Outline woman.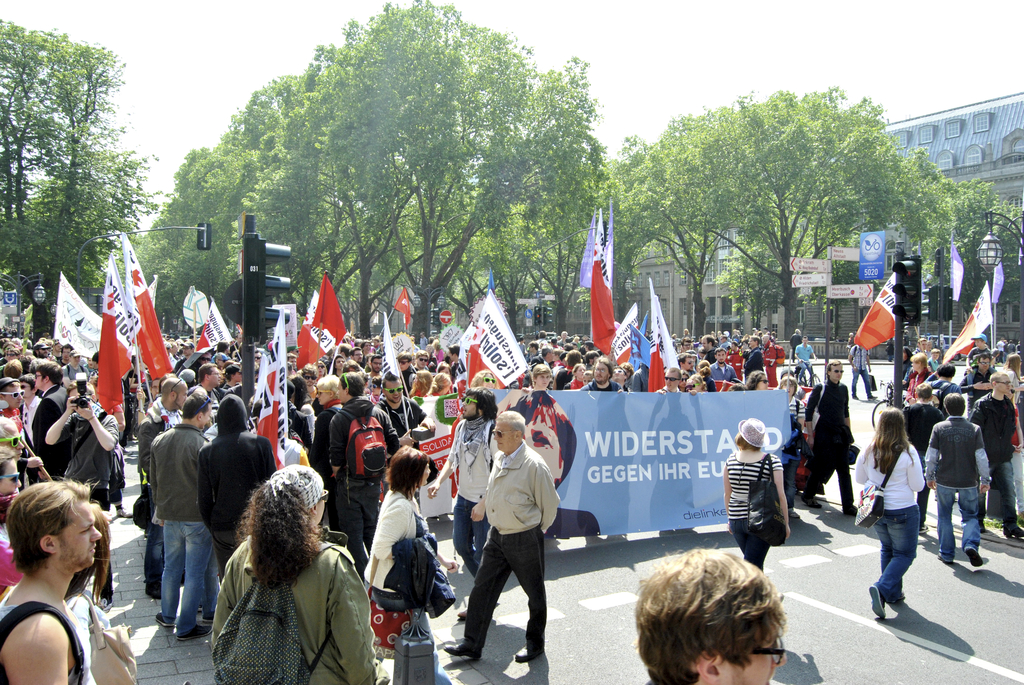
Outline: <bbox>362, 448, 454, 679</bbox>.
